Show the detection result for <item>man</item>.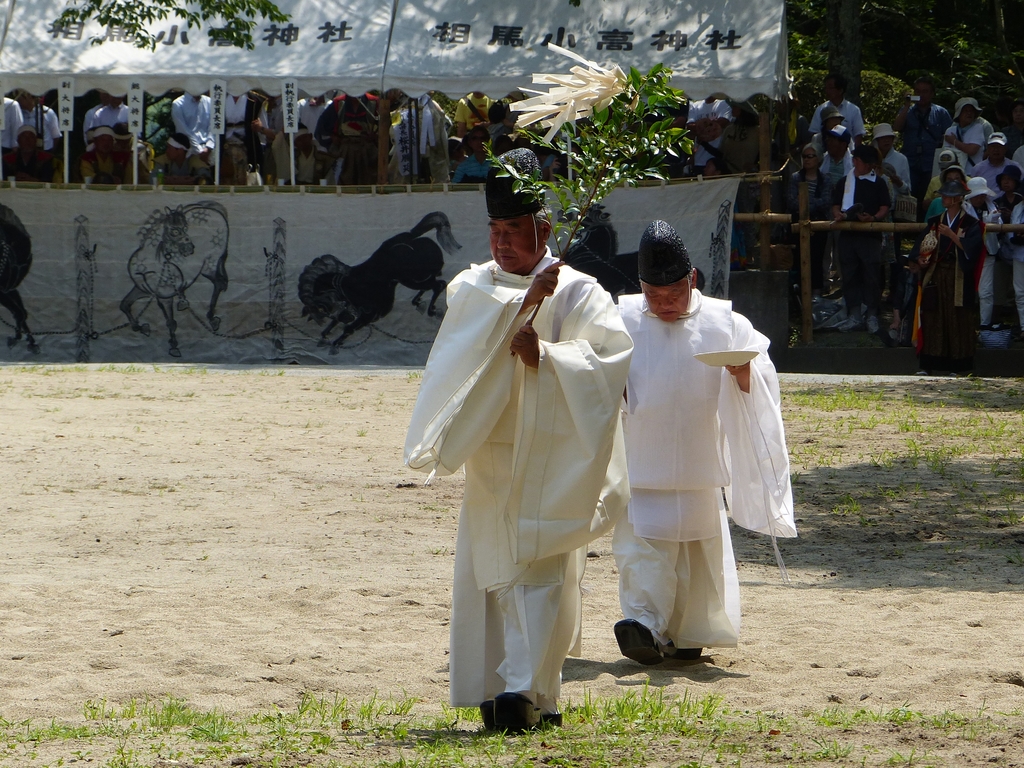
l=0, t=122, r=63, b=187.
